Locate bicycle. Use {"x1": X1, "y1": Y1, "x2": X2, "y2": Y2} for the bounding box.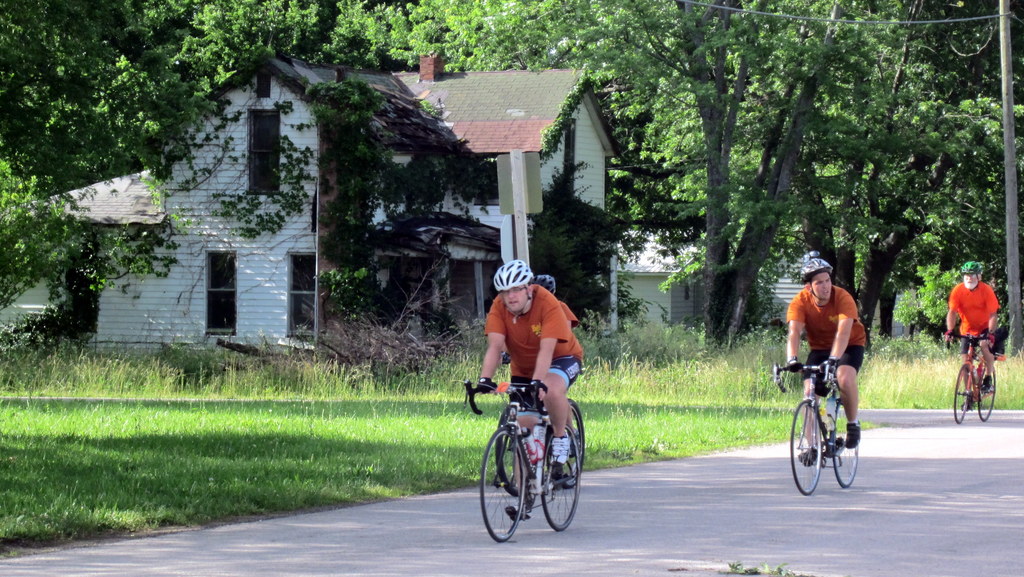
{"x1": 772, "y1": 358, "x2": 860, "y2": 495}.
